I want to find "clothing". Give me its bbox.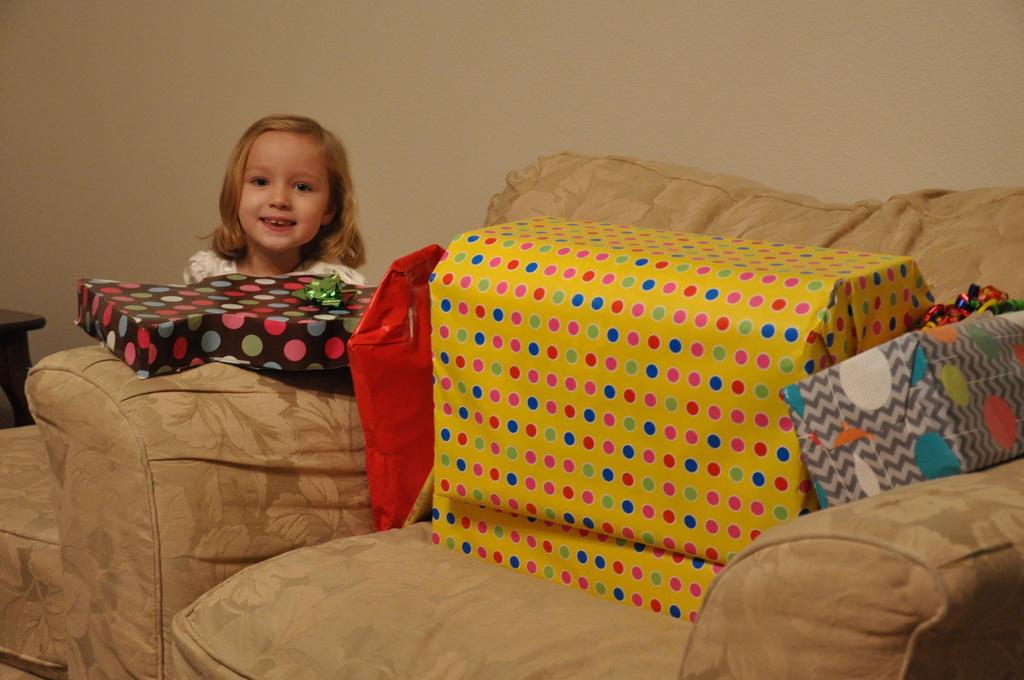
180, 251, 367, 283.
